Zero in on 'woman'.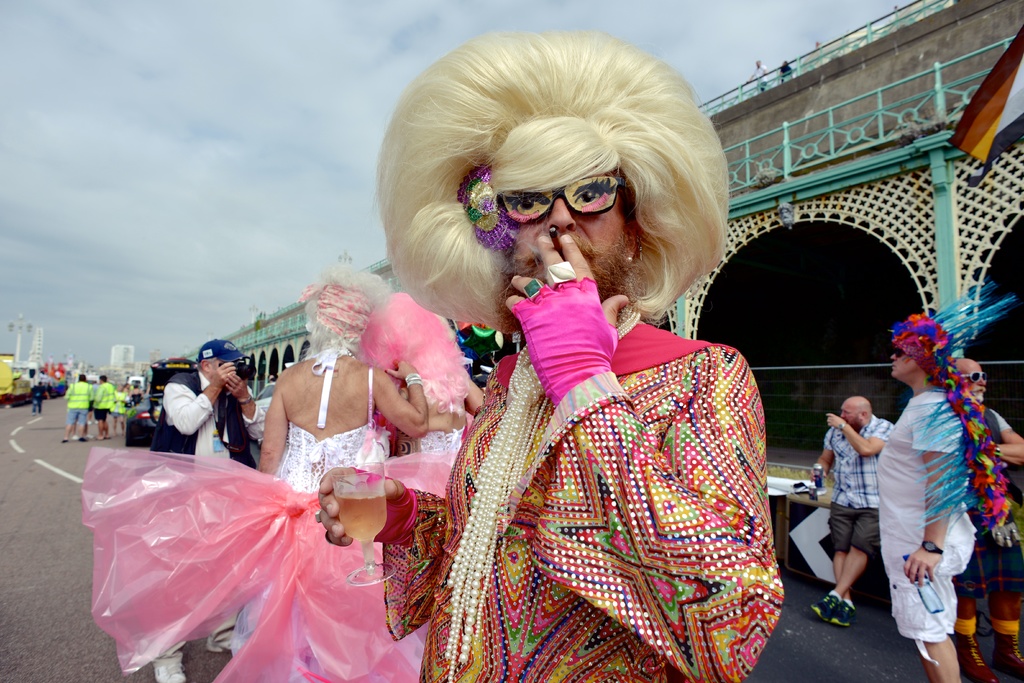
Zeroed in: bbox=(358, 284, 492, 497).
